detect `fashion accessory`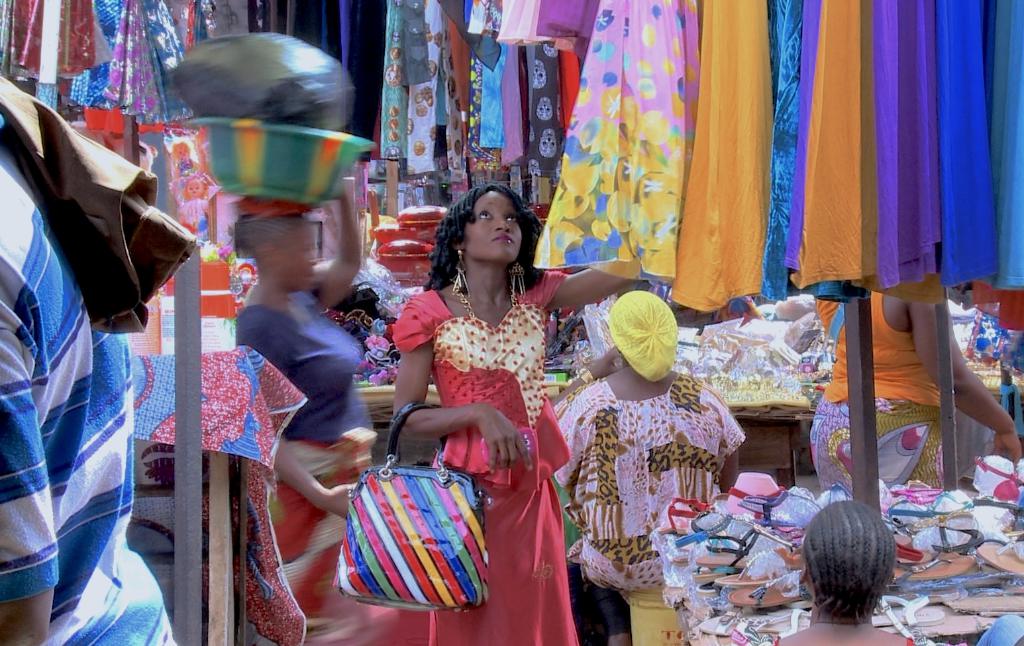
452,248,469,297
